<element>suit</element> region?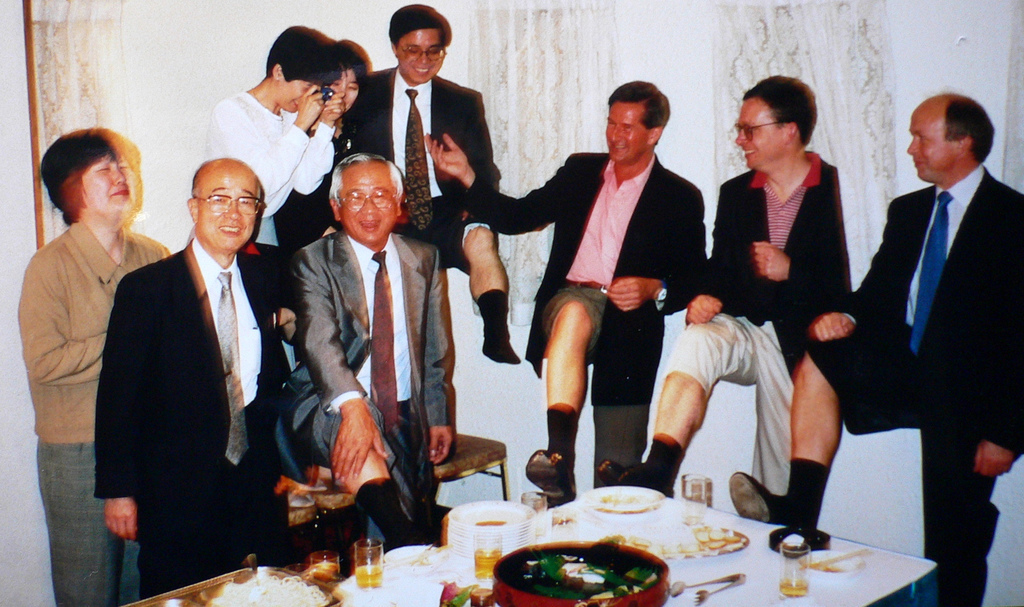
rect(350, 64, 497, 273)
